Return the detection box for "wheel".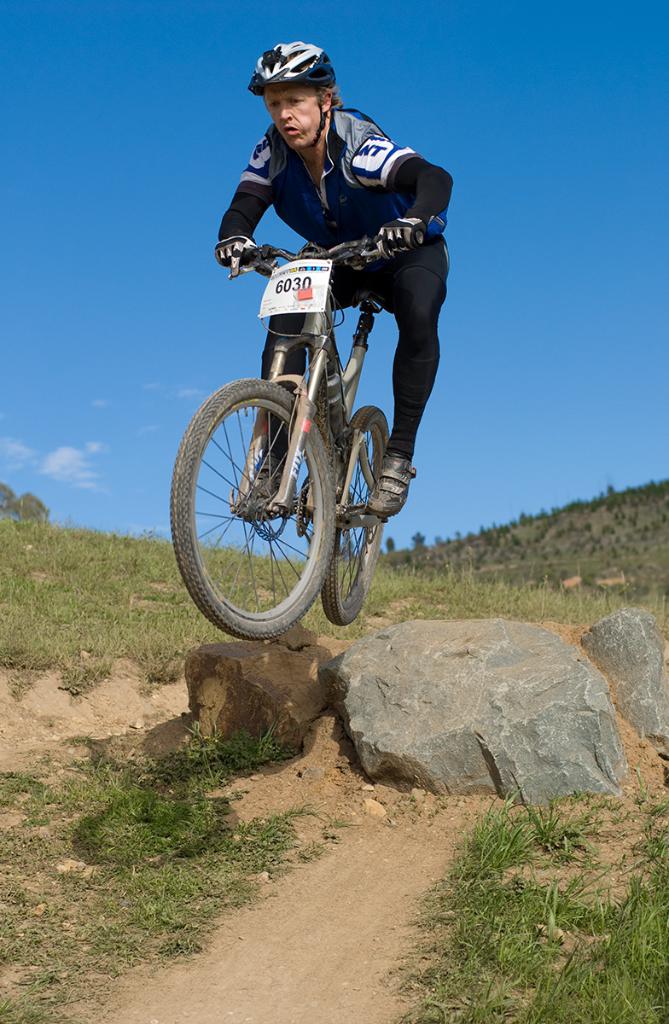
region(171, 381, 336, 632).
